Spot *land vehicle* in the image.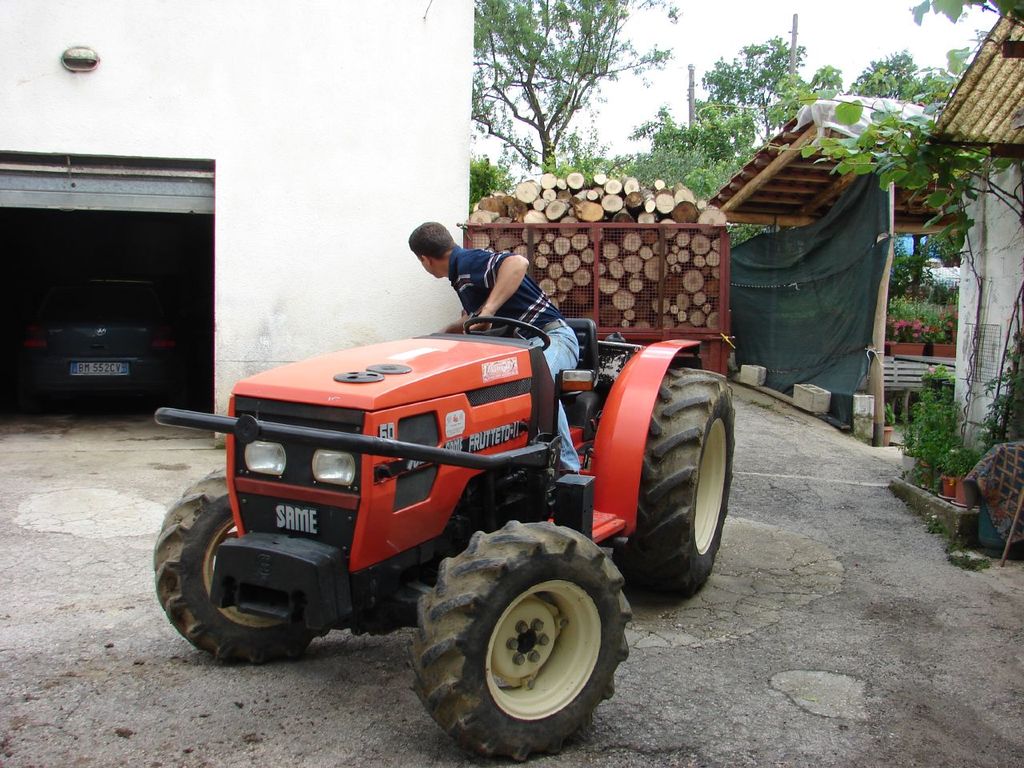
*land vehicle* found at bbox=(140, 269, 738, 732).
